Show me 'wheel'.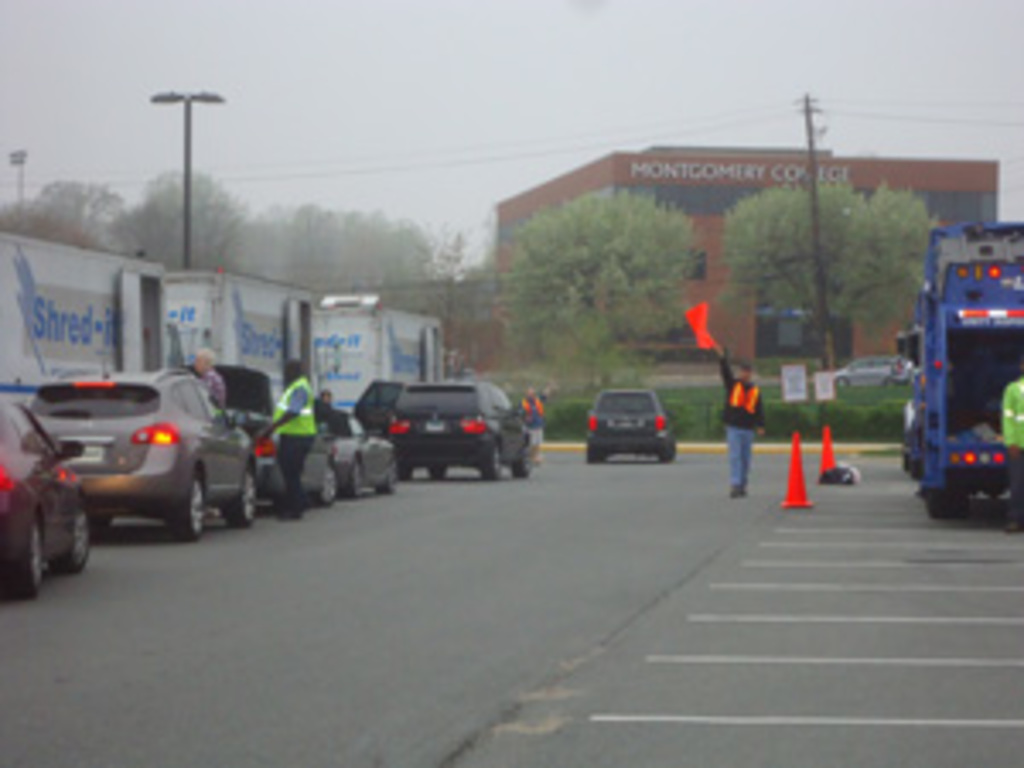
'wheel' is here: pyautogui.locateOnScreen(92, 515, 119, 532).
